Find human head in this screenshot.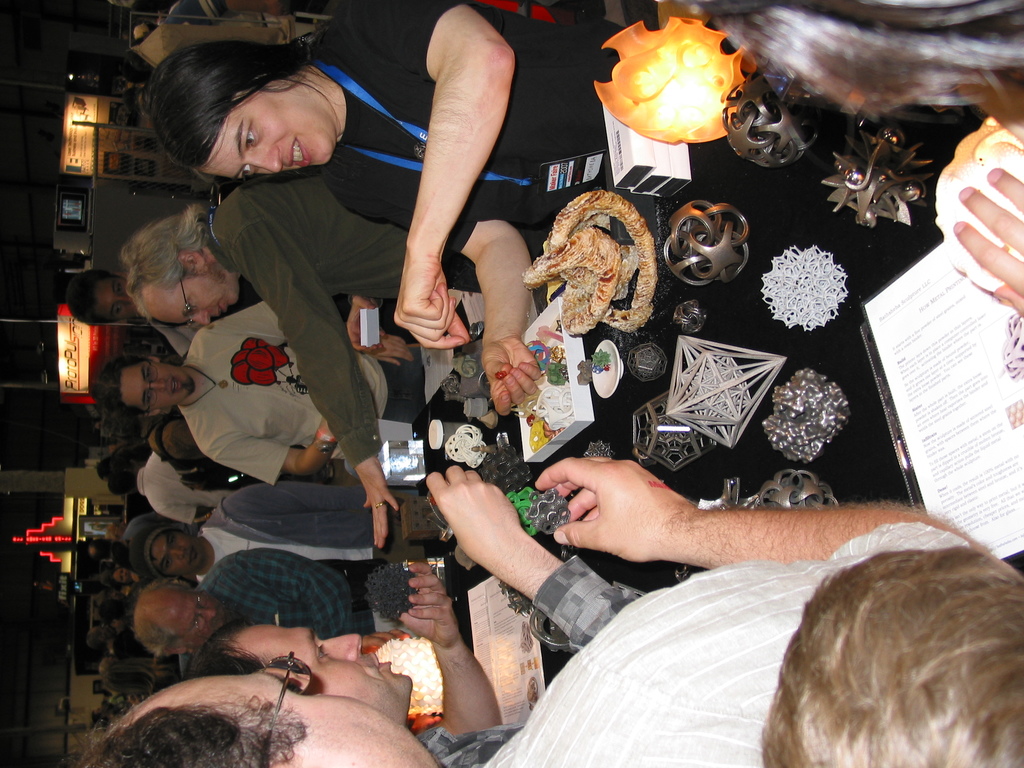
The bounding box for human head is x1=103 y1=595 x2=128 y2=628.
